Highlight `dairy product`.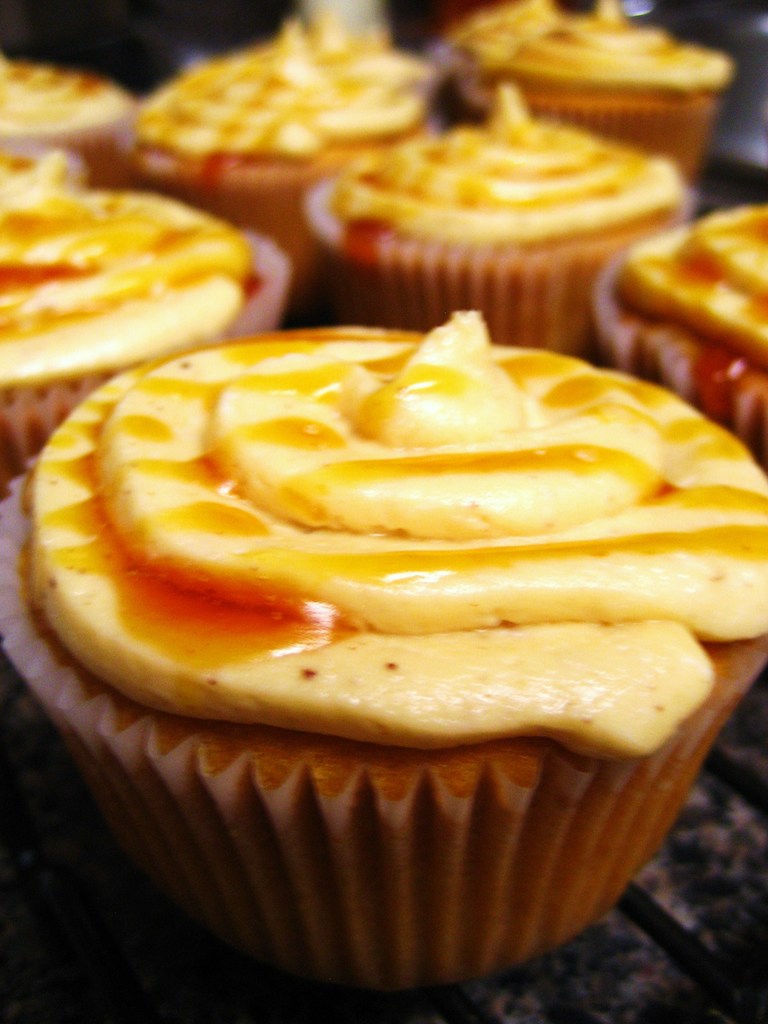
Highlighted region: box=[131, 1, 439, 168].
